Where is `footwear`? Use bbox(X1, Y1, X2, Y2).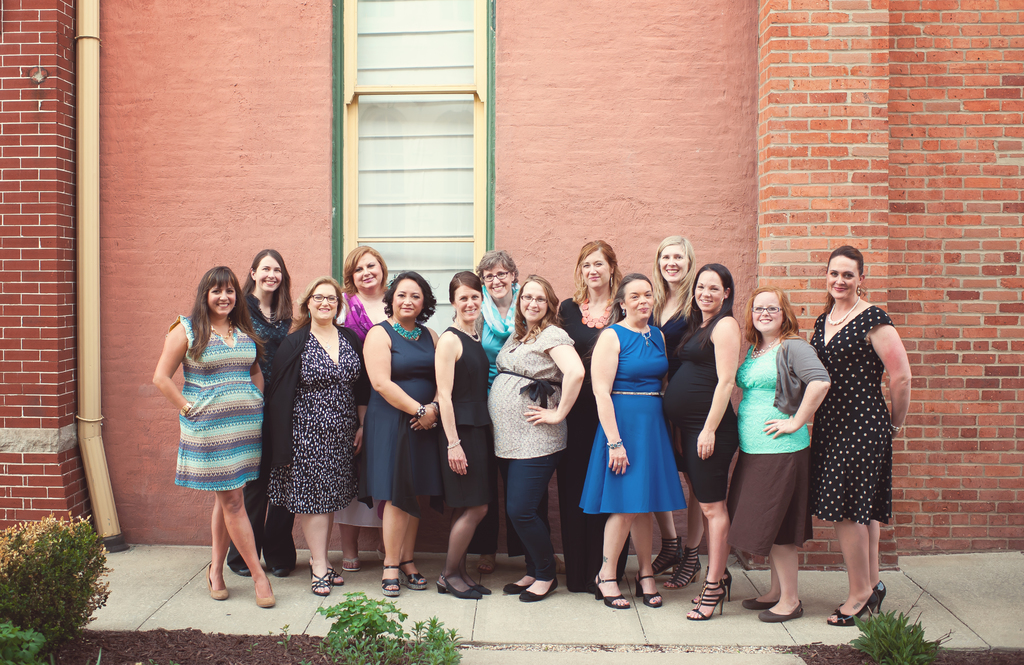
bbox(504, 572, 537, 596).
